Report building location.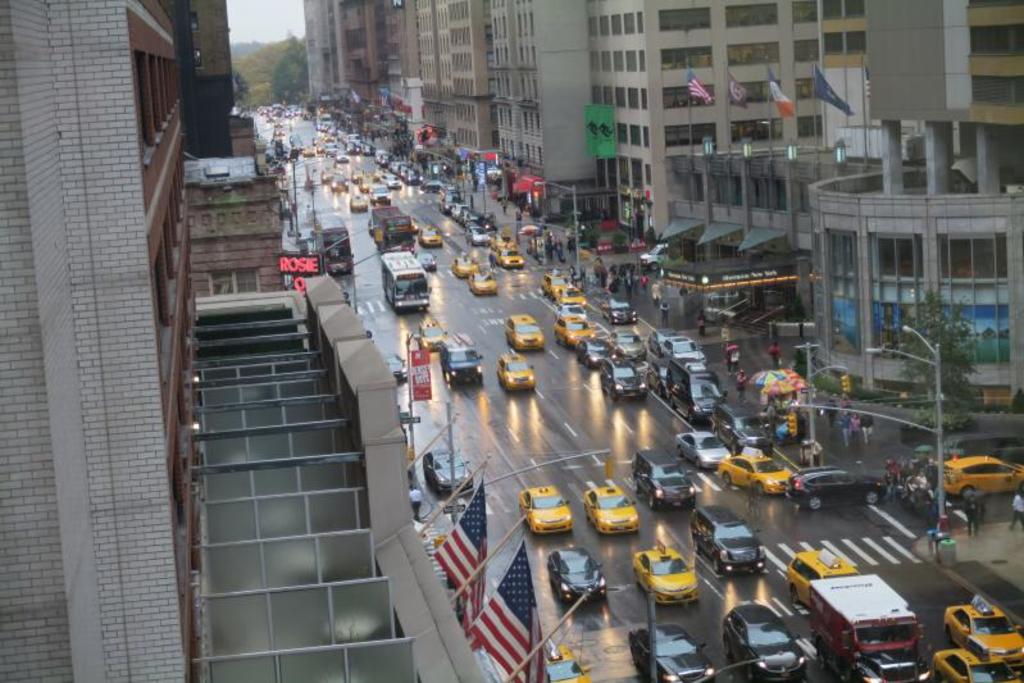
Report: [left=173, top=0, right=235, bottom=155].
